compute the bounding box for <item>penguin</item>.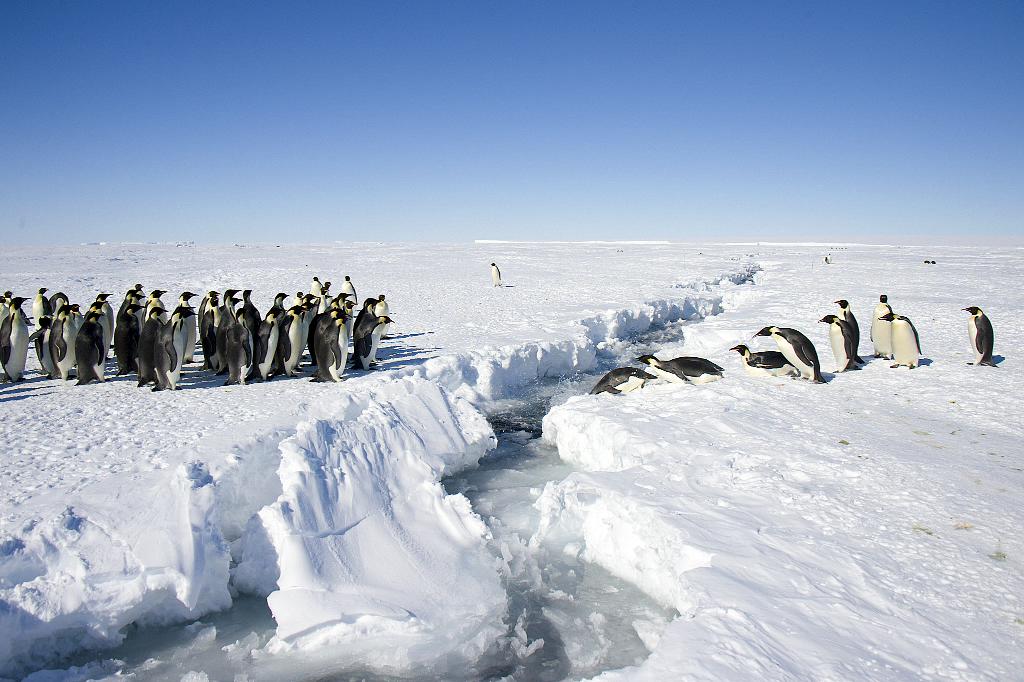
bbox(0, 296, 33, 386).
